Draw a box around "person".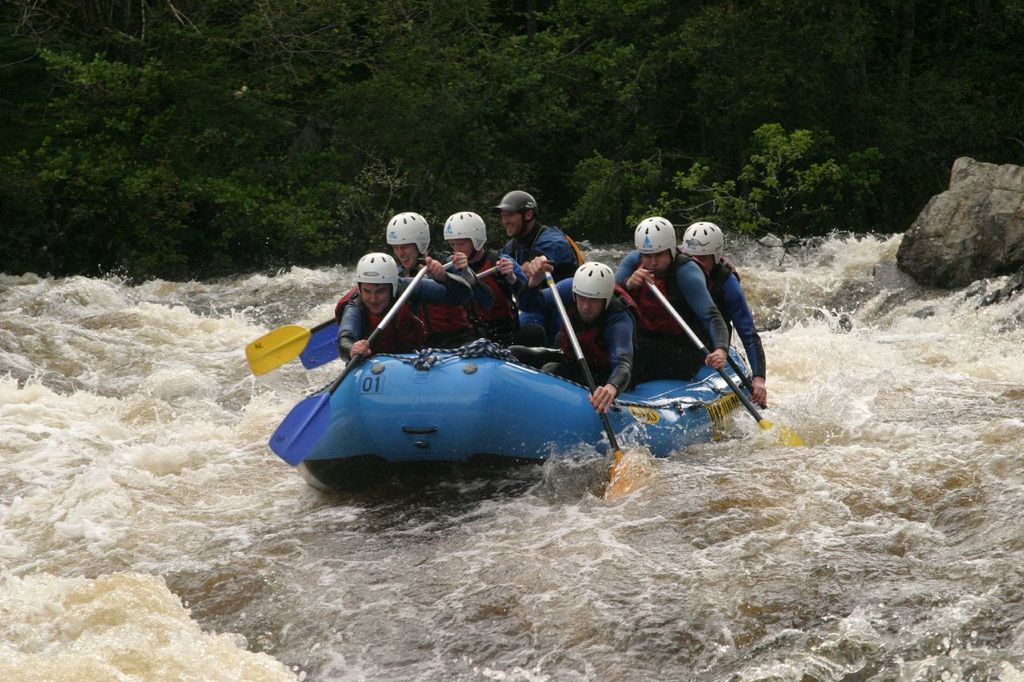
{"x1": 514, "y1": 255, "x2": 646, "y2": 417}.
